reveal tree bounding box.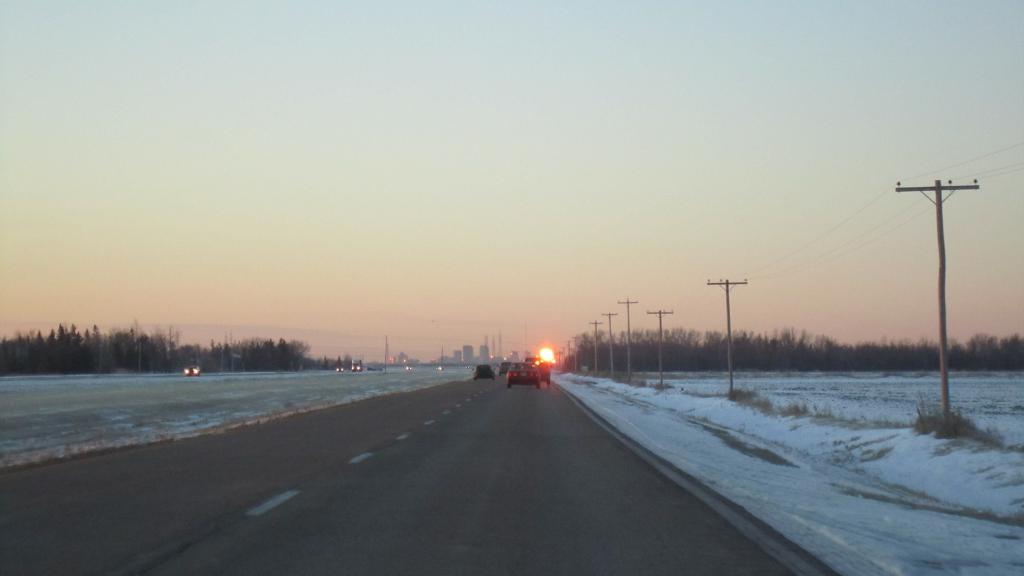
Revealed: [84,322,102,370].
